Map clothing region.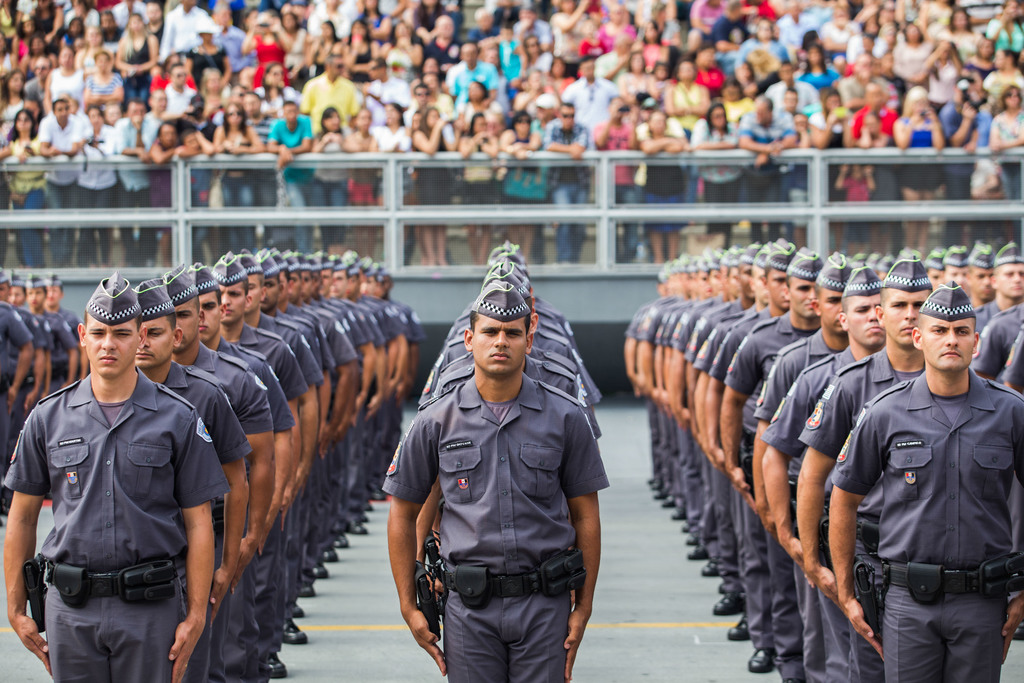
Mapped to (241,304,312,476).
